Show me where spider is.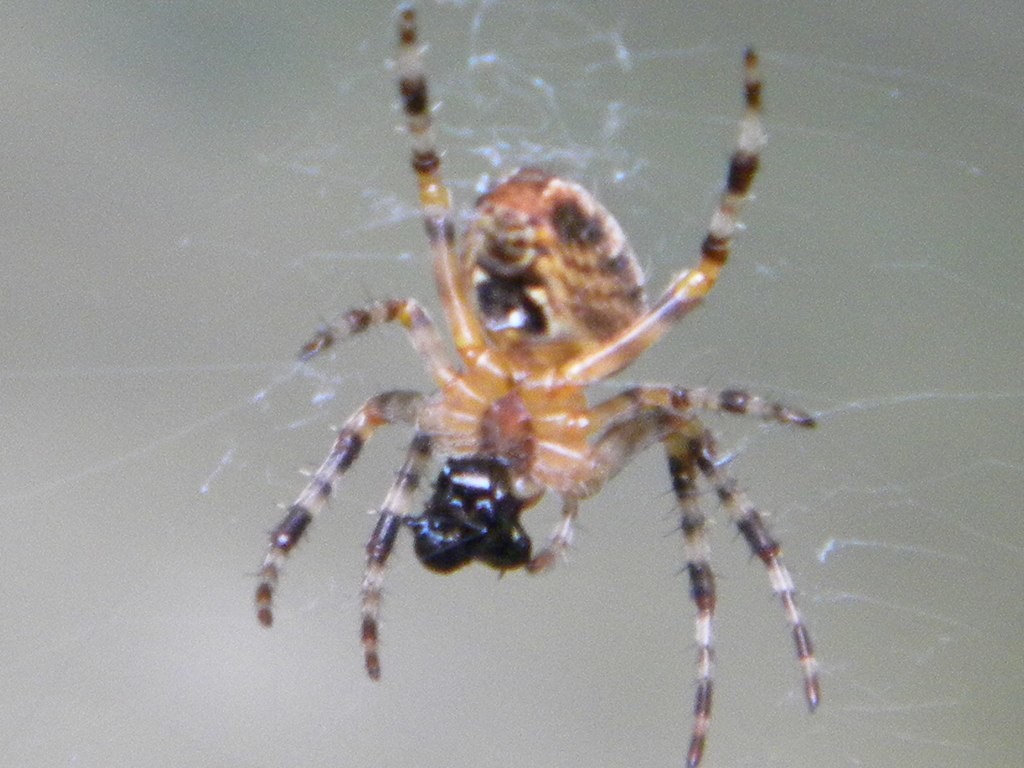
spider is at left=252, top=0, right=823, bottom=767.
